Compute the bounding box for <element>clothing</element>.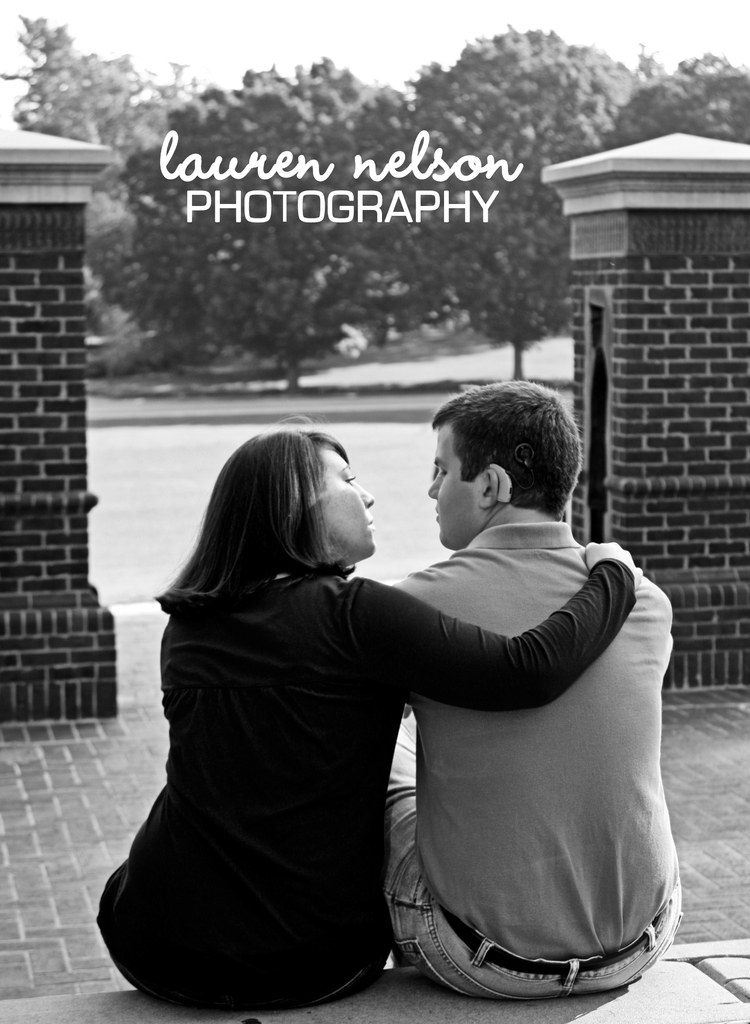
[92, 570, 639, 1012].
